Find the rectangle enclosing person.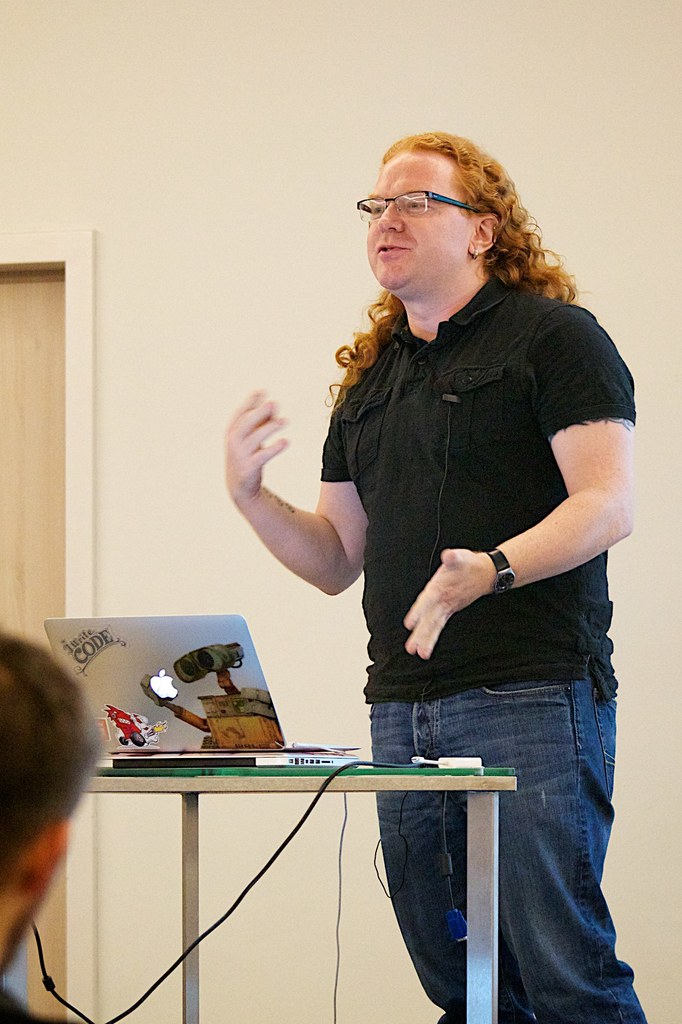
(left=228, top=132, right=646, bottom=1023).
